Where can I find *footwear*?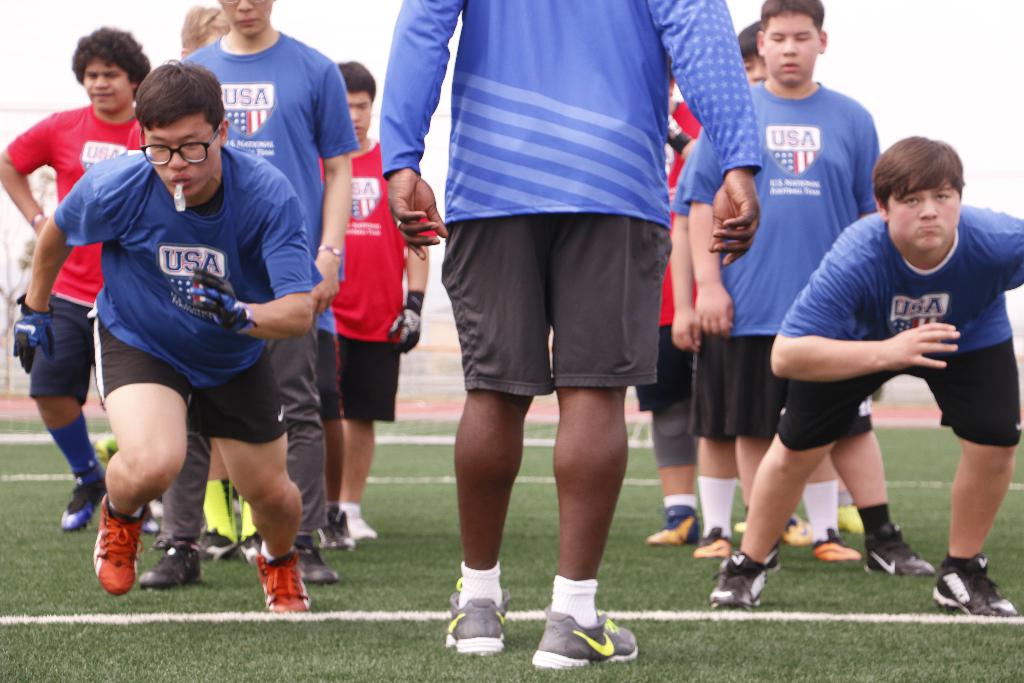
You can find it at box=[837, 505, 862, 532].
